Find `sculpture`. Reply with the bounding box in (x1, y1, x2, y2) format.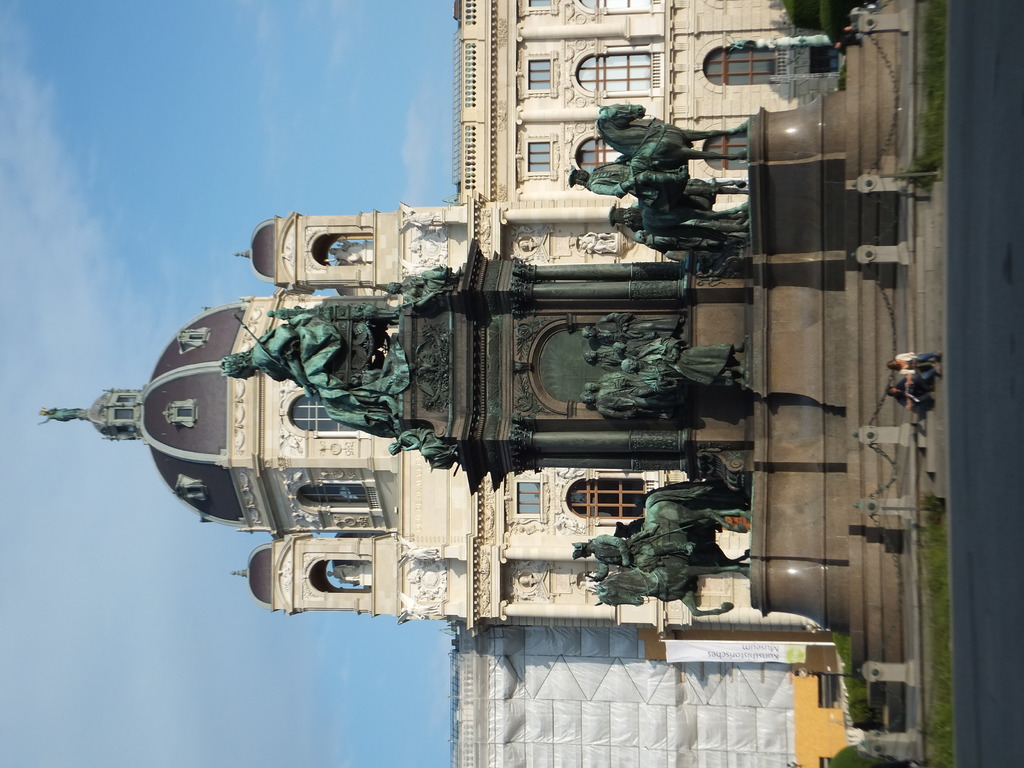
(40, 408, 83, 424).
